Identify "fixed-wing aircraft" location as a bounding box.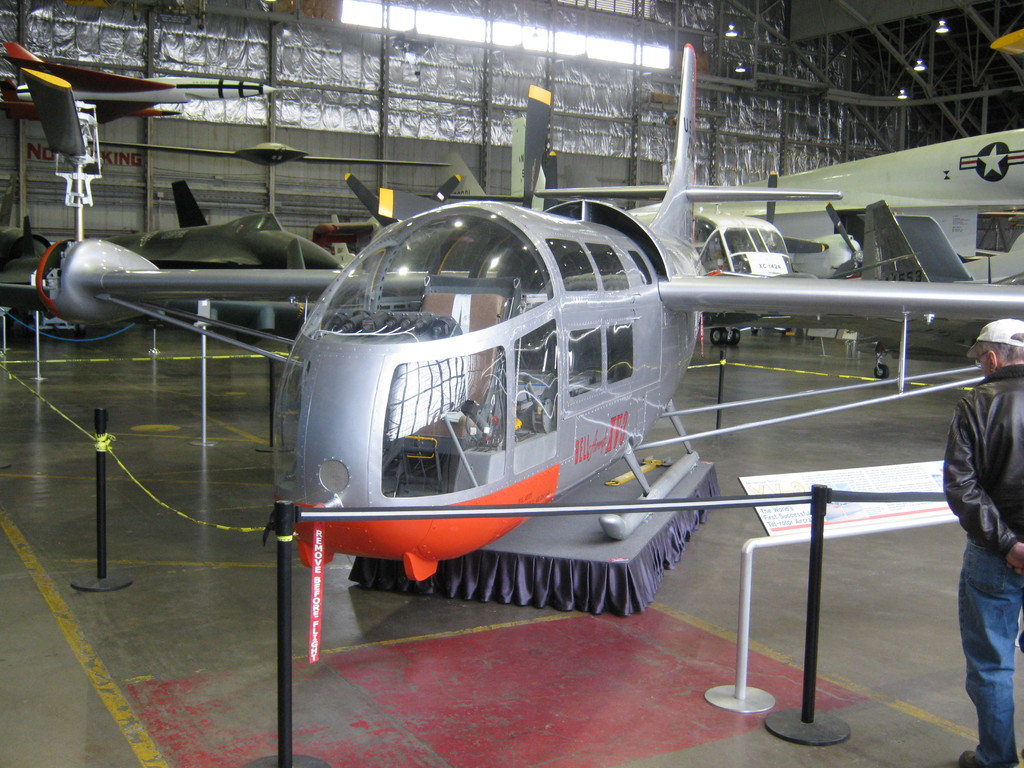
bbox(100, 179, 351, 282).
